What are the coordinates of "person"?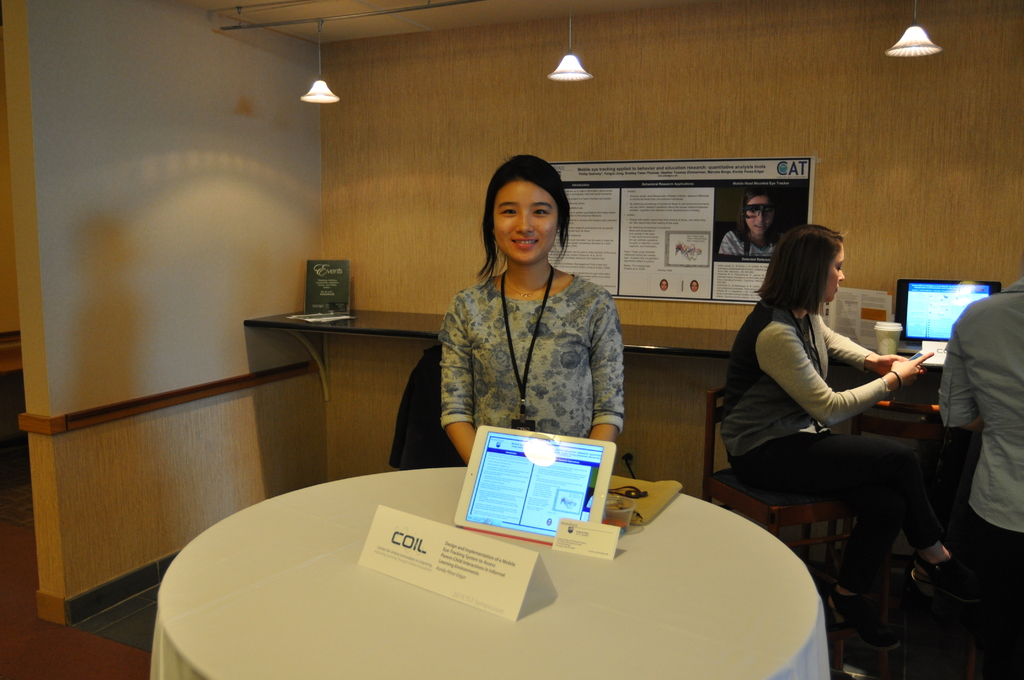
crop(420, 169, 643, 492).
